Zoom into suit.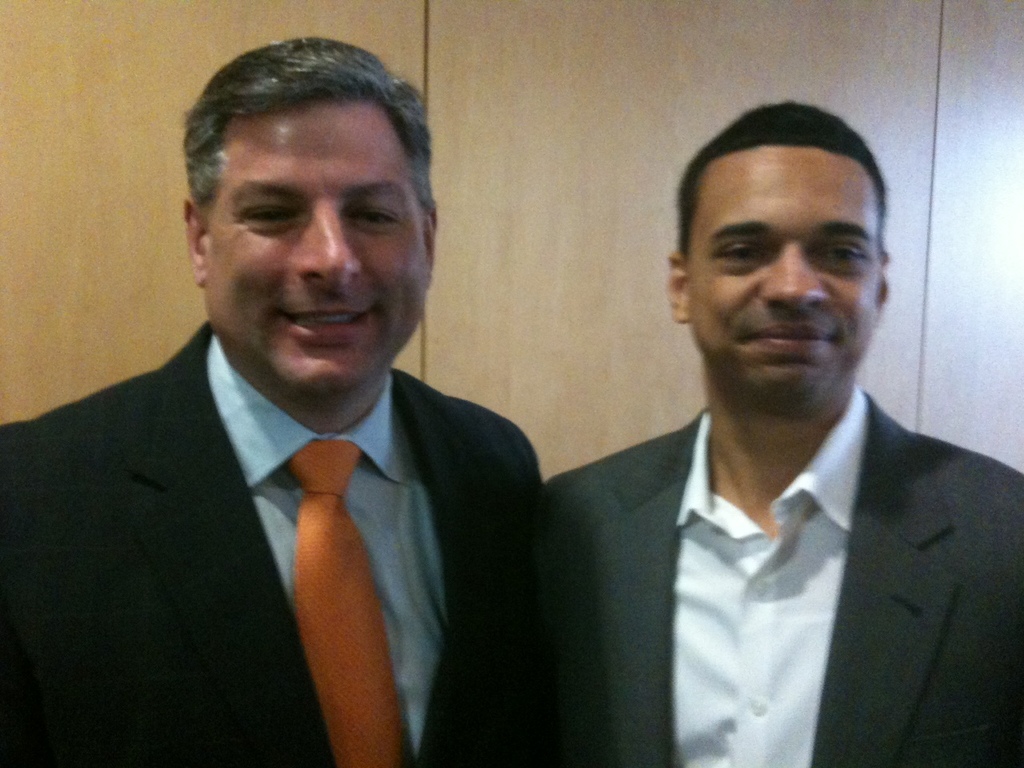
Zoom target: <box>531,404,1023,767</box>.
